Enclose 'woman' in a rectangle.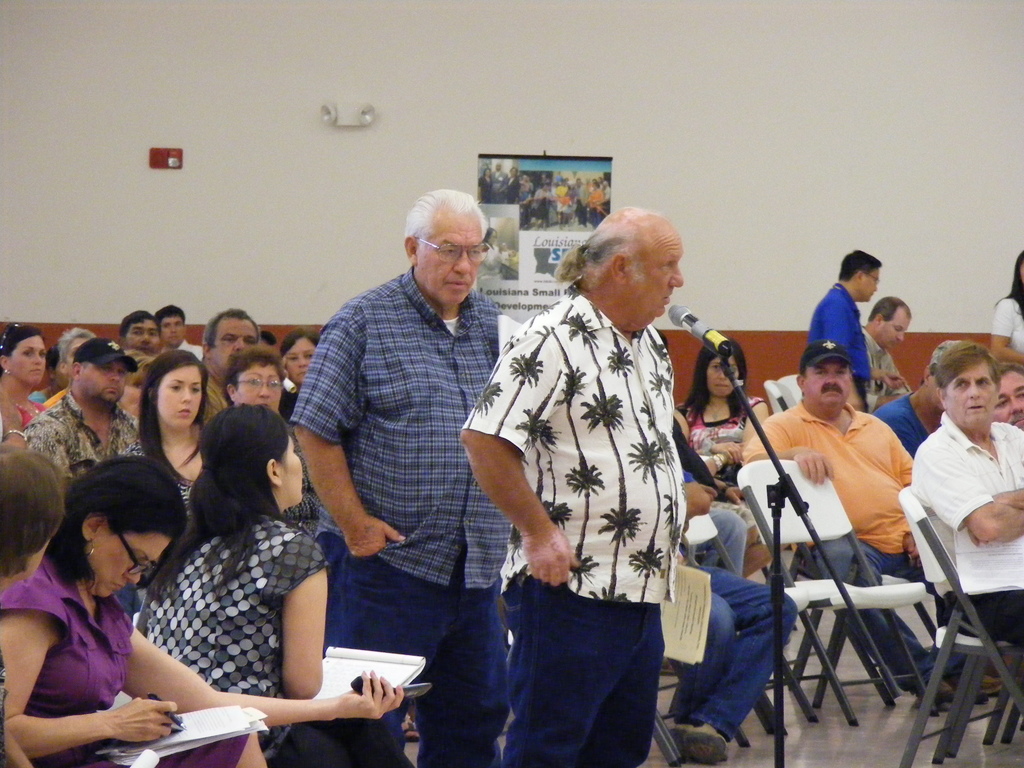
[left=0, top=319, right=57, bottom=422].
